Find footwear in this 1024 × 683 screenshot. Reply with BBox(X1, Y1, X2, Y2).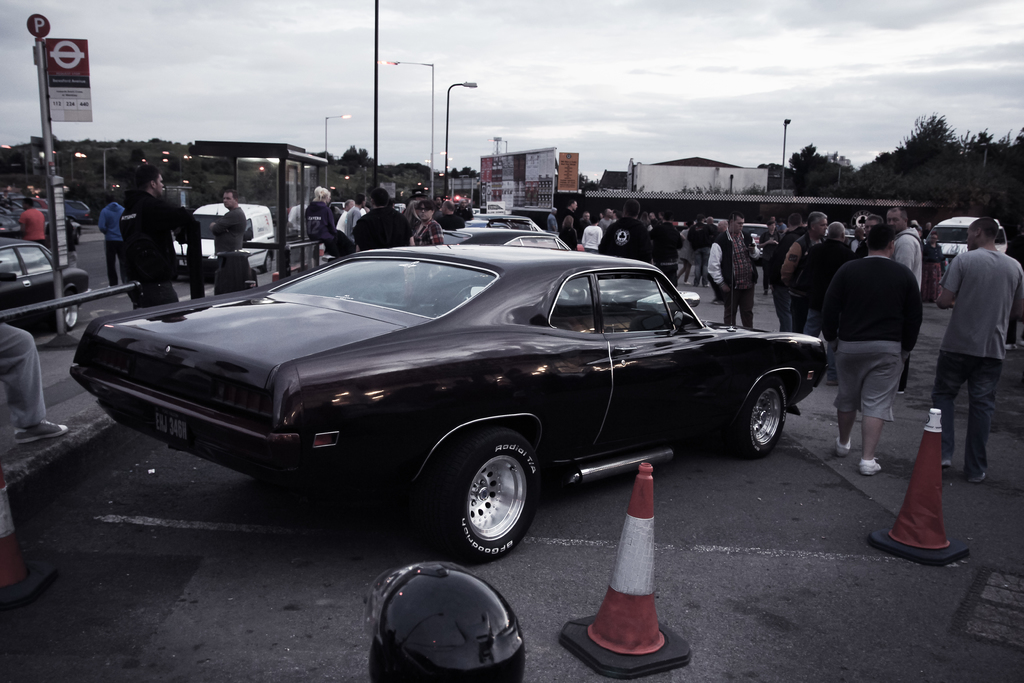
BBox(941, 456, 953, 470).
